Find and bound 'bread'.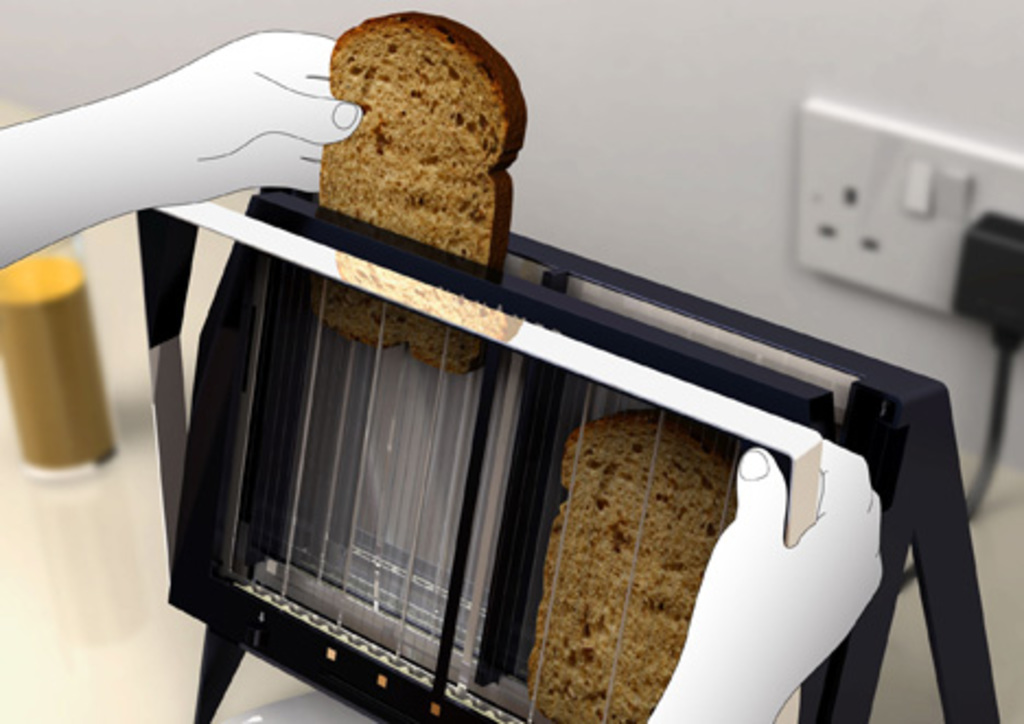
Bound: 523:418:740:722.
